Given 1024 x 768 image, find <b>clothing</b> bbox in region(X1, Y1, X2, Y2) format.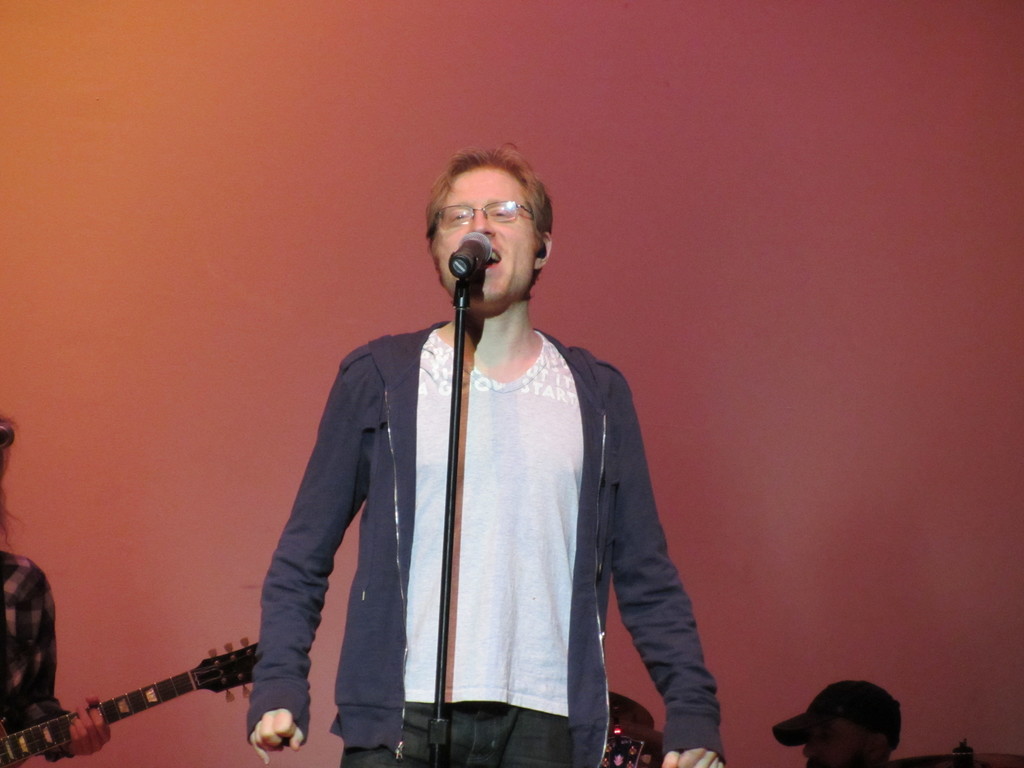
region(0, 550, 80, 767).
